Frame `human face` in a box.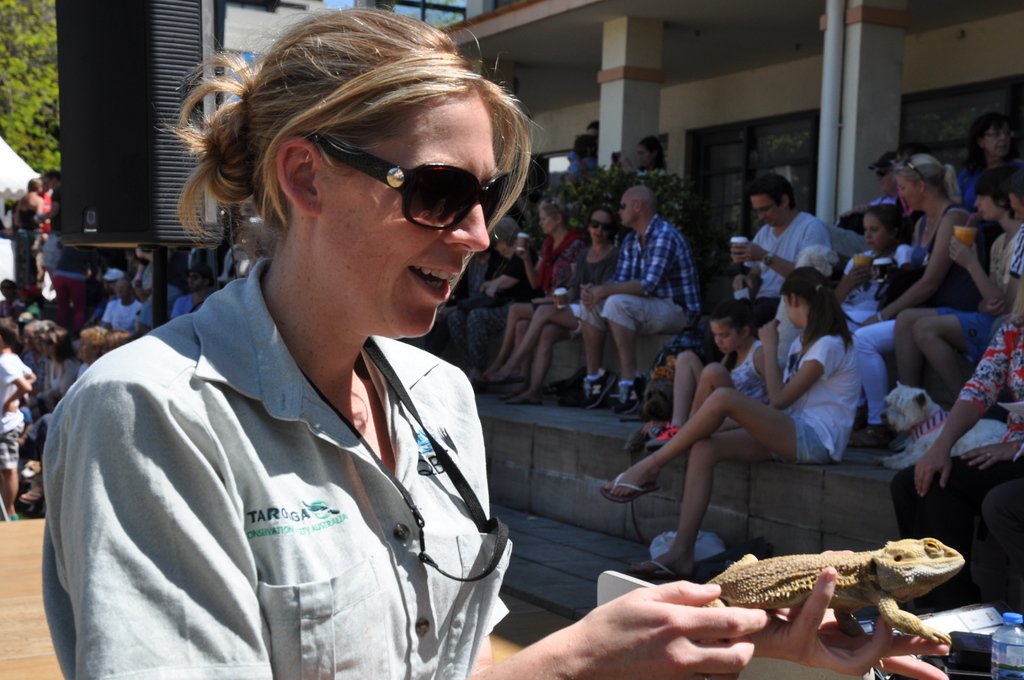
pyautogui.locateOnScreen(619, 195, 635, 224).
